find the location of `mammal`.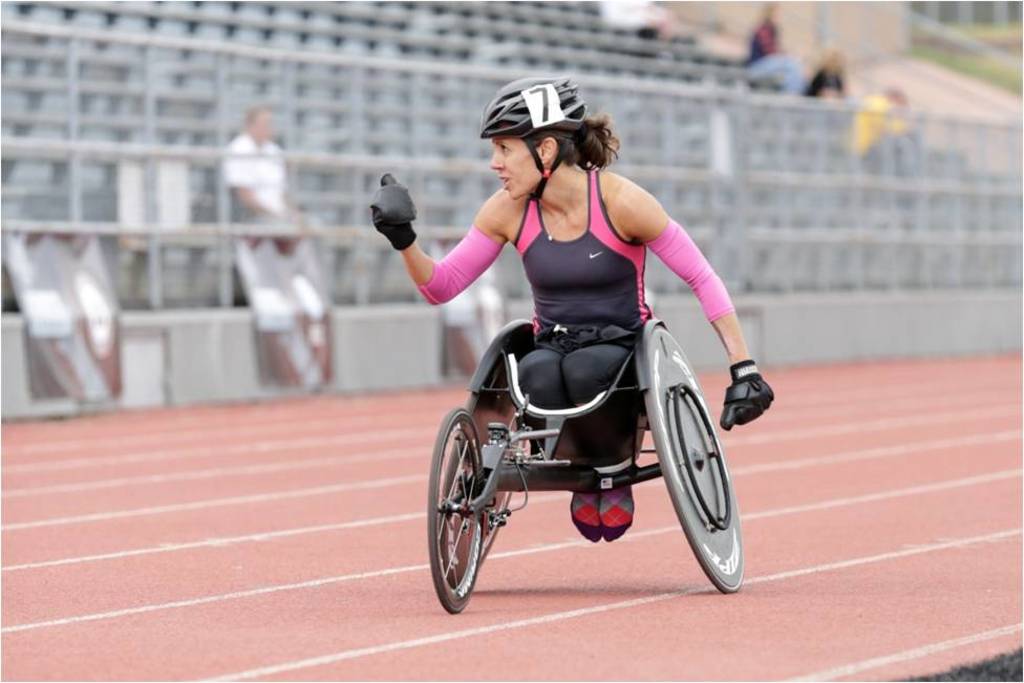
Location: (left=595, top=0, right=678, bottom=40).
